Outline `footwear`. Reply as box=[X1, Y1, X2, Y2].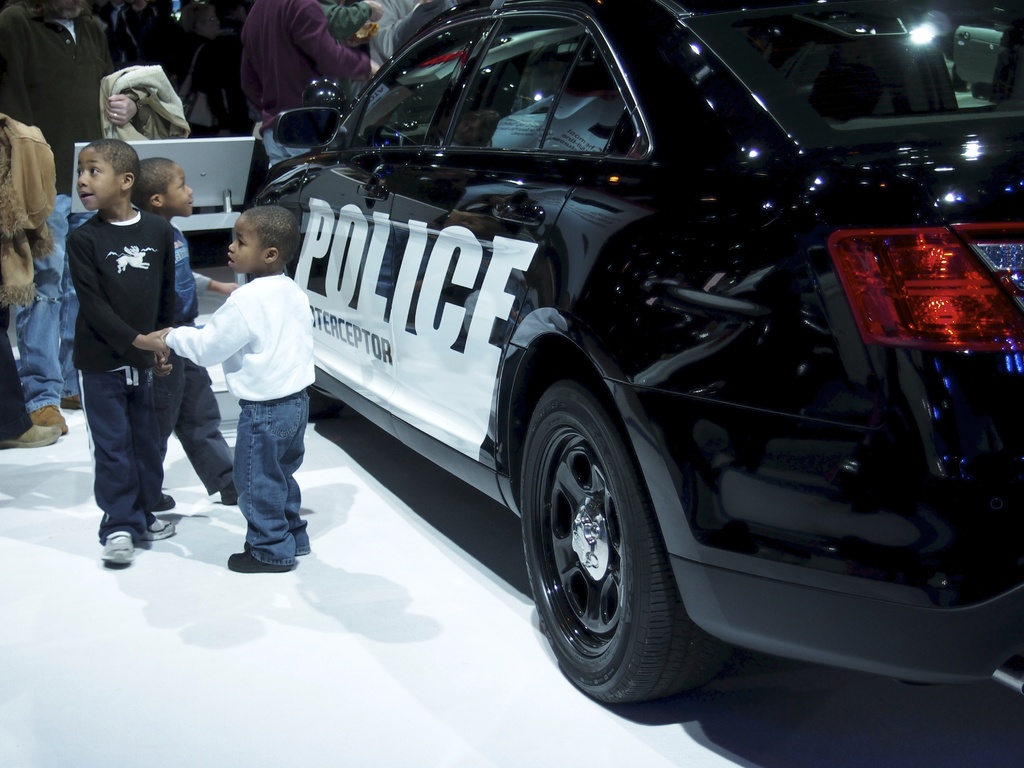
box=[141, 519, 175, 540].
